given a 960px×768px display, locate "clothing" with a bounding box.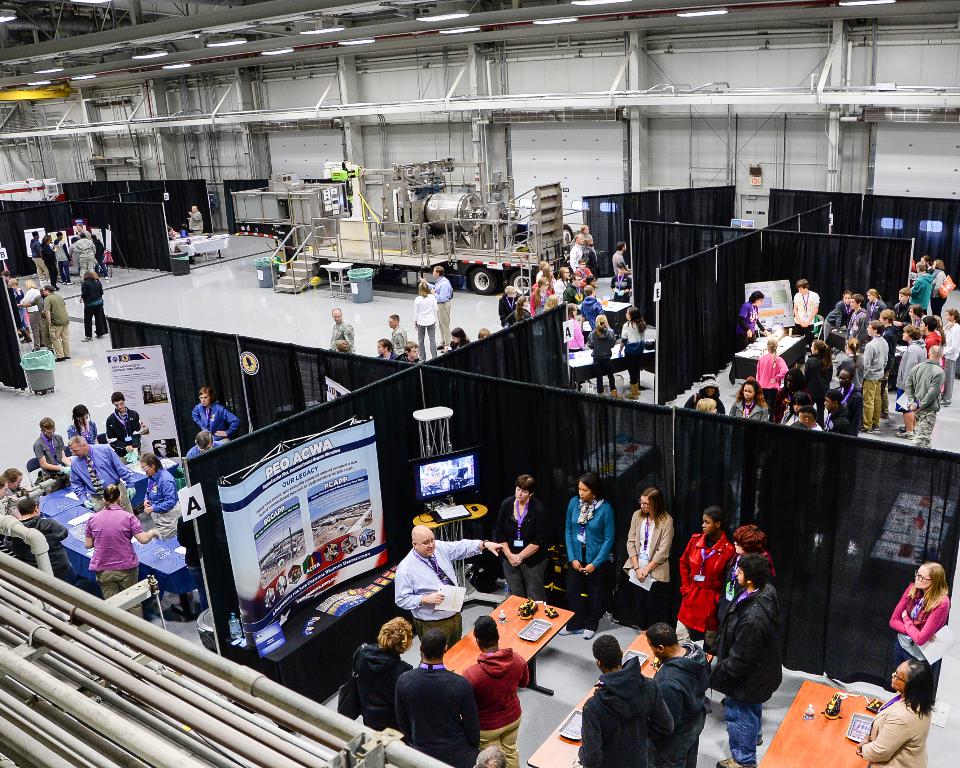
Located: {"left": 563, "top": 283, "right": 579, "bottom": 303}.
